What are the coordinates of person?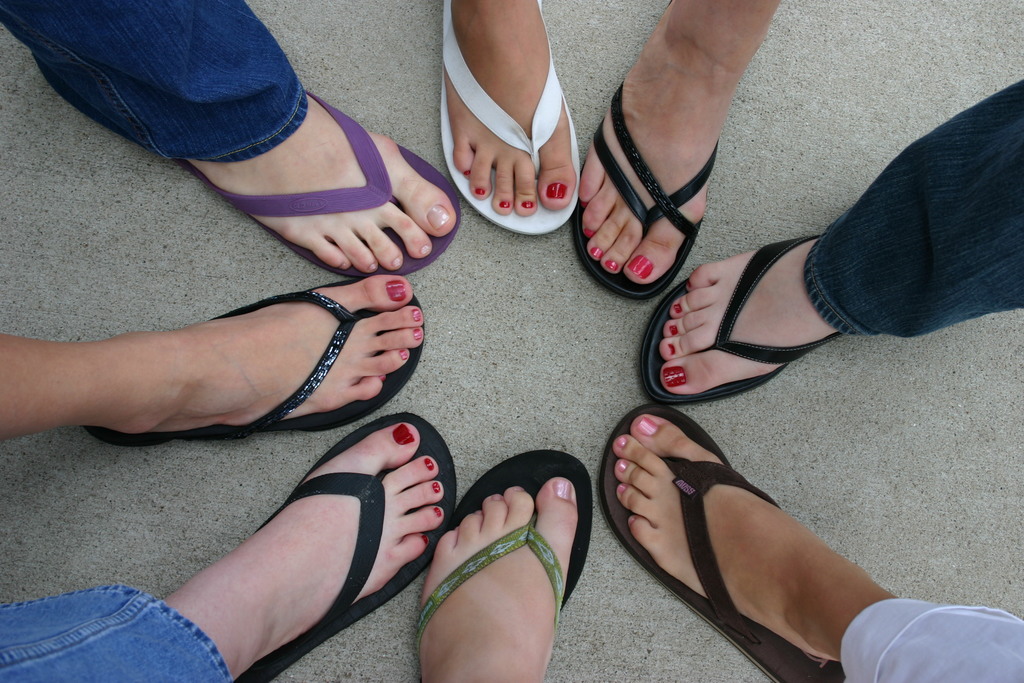
select_region(575, 0, 775, 297).
